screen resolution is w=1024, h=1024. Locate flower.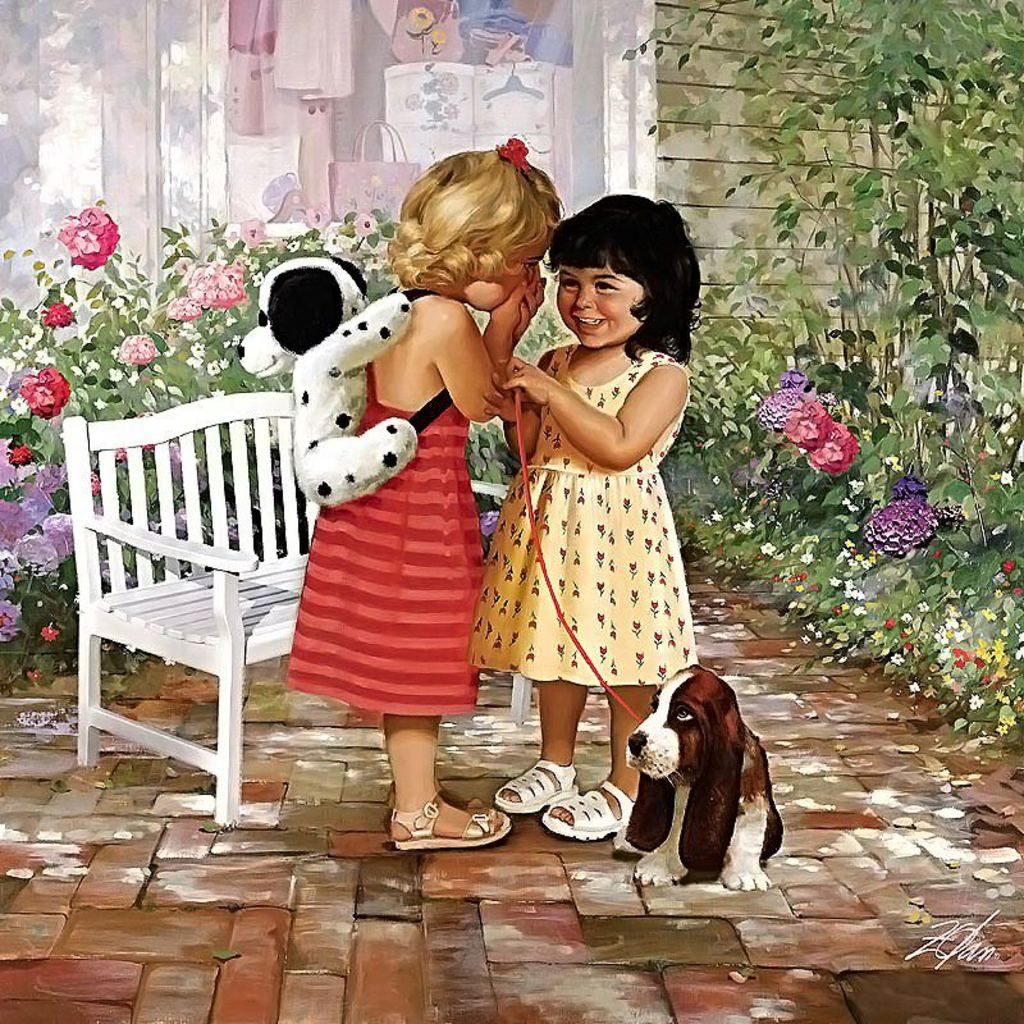
<region>175, 251, 259, 311</region>.
